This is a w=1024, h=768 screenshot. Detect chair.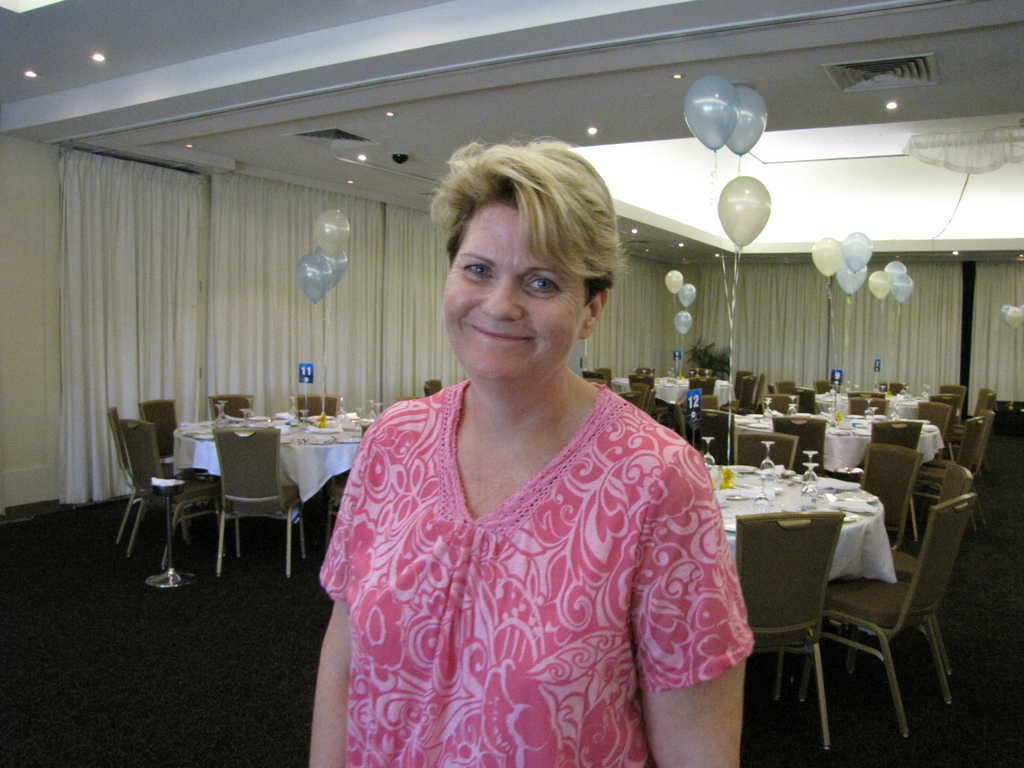
{"x1": 775, "y1": 381, "x2": 794, "y2": 392}.
